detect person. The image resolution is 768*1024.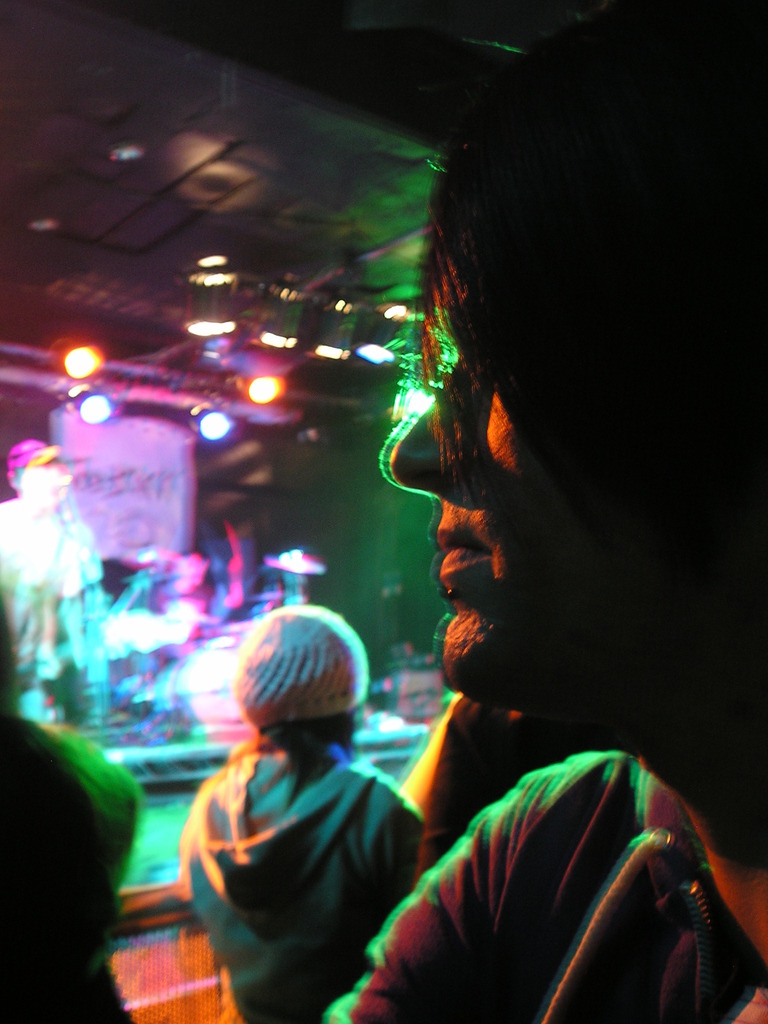
x1=168 y1=591 x2=429 y2=1014.
